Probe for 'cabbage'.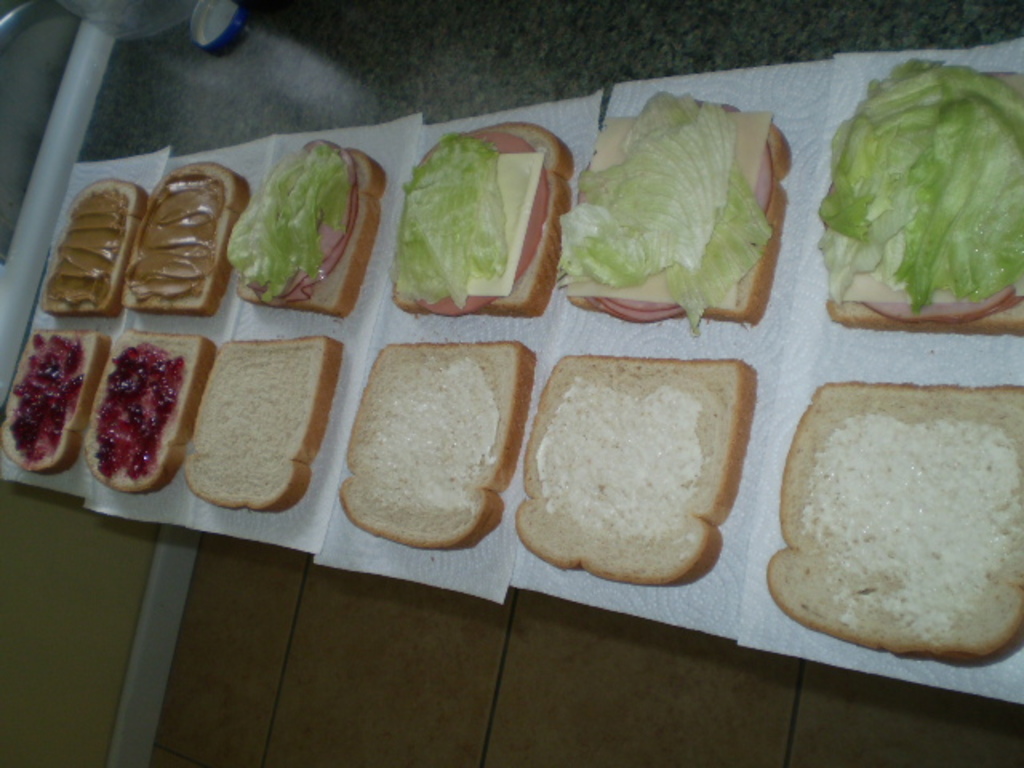
Probe result: l=226, t=142, r=349, b=298.
